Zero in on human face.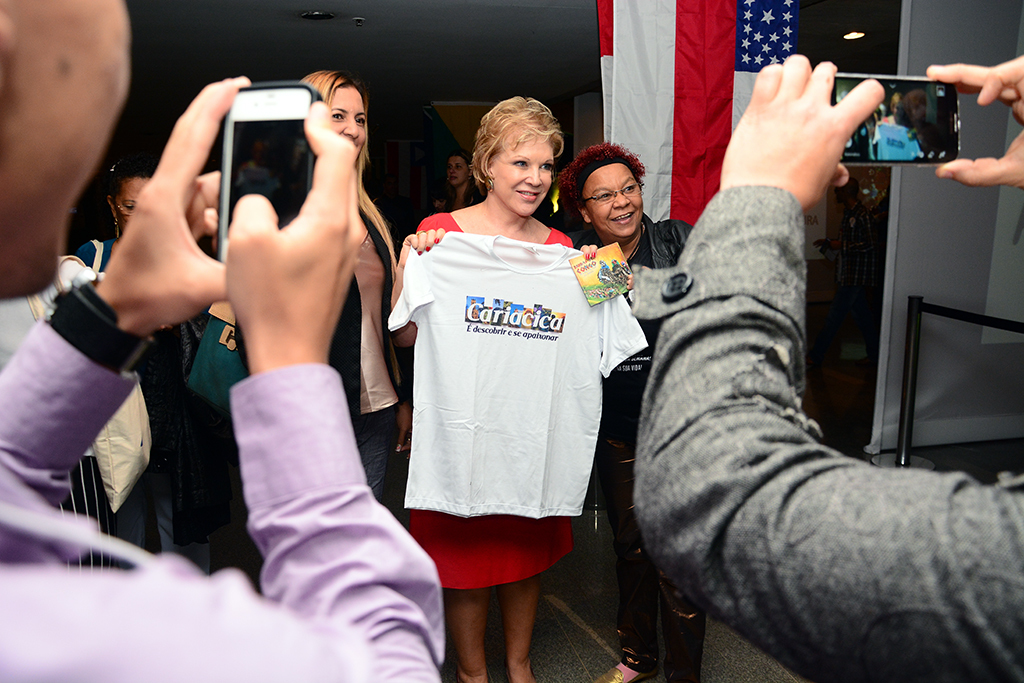
Zeroed in: bbox(583, 163, 643, 232).
